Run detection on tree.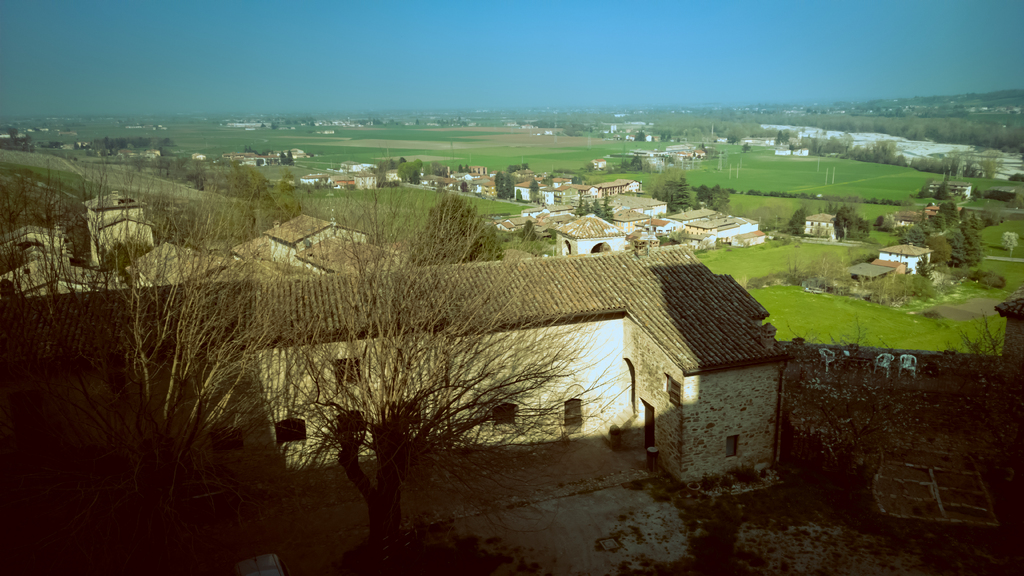
Result: (x1=676, y1=177, x2=691, y2=209).
